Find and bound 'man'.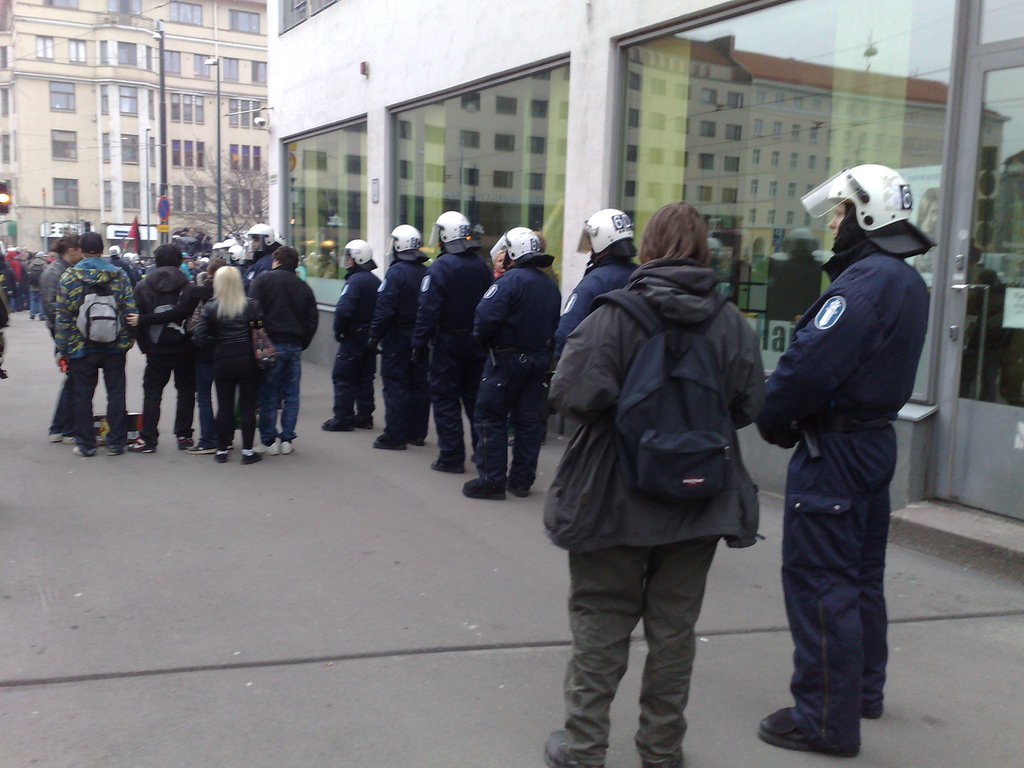
Bound: locate(321, 236, 380, 430).
